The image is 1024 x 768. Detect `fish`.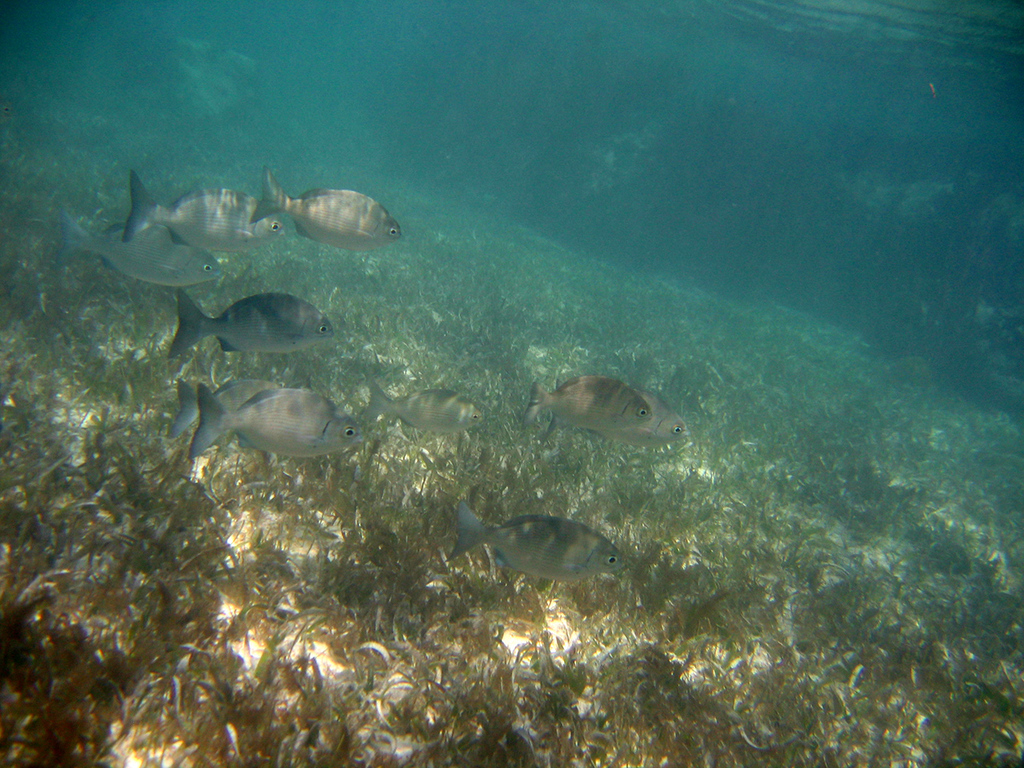
Detection: select_region(119, 166, 280, 251).
